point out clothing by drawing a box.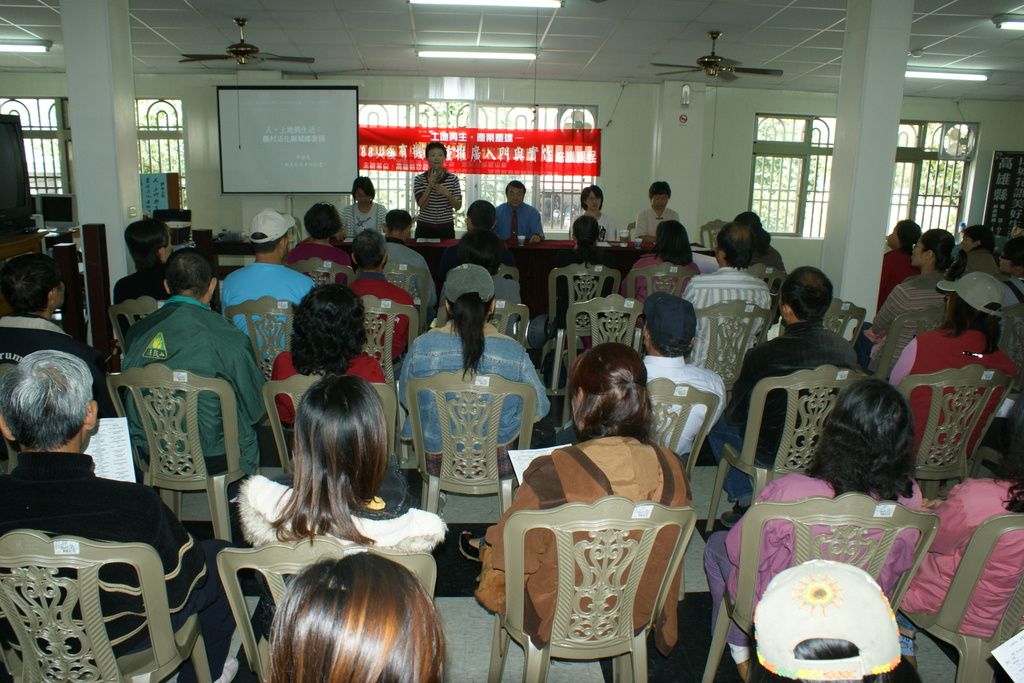
detection(106, 264, 164, 355).
